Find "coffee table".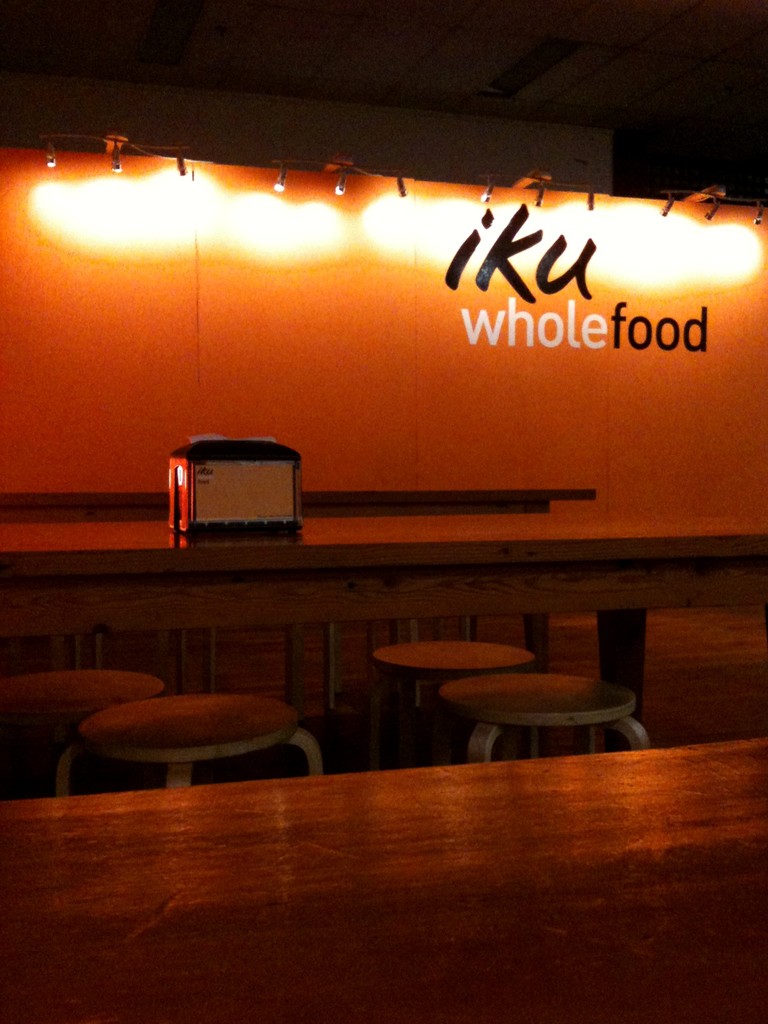
rect(52, 702, 732, 973).
